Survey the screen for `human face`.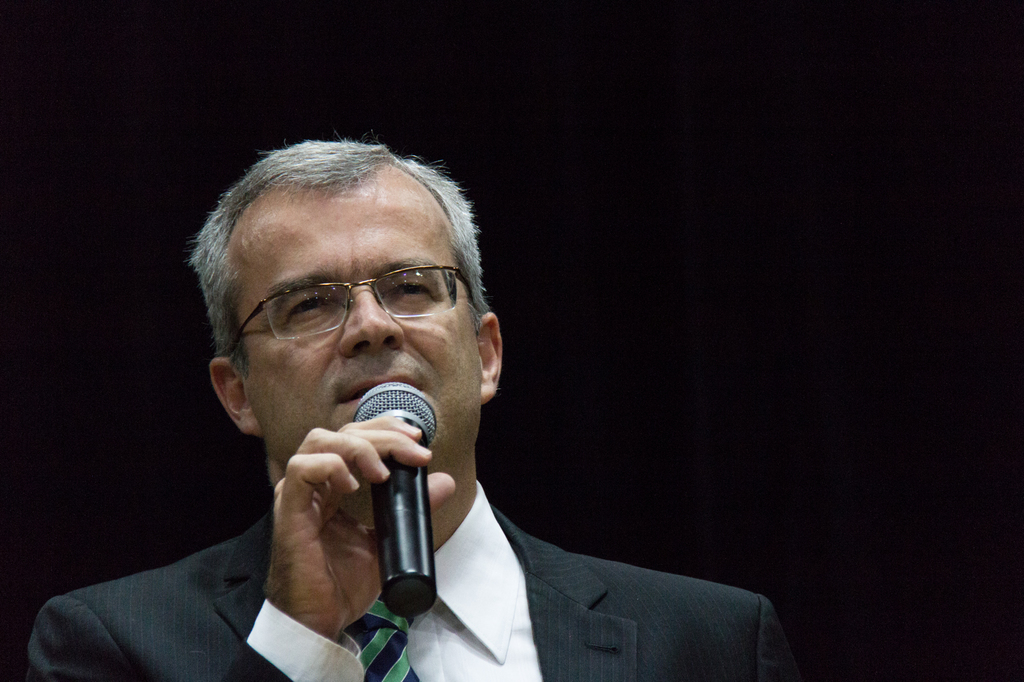
Survey found: crop(243, 173, 486, 472).
